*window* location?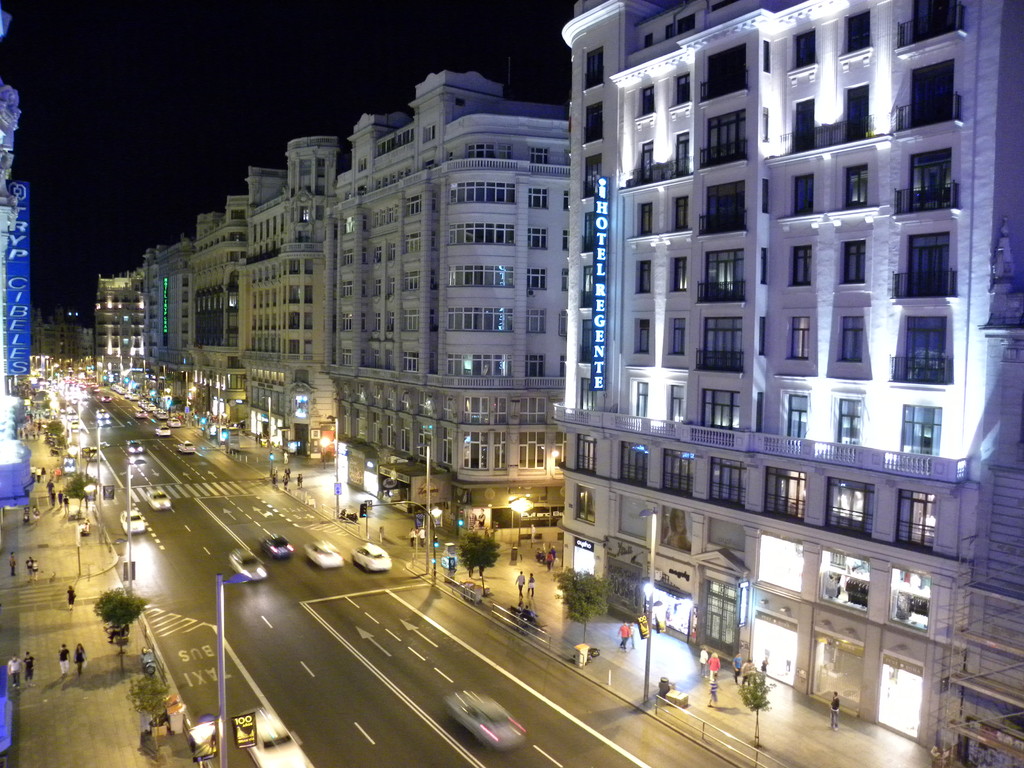
{"x1": 372, "y1": 413, "x2": 382, "y2": 438}
